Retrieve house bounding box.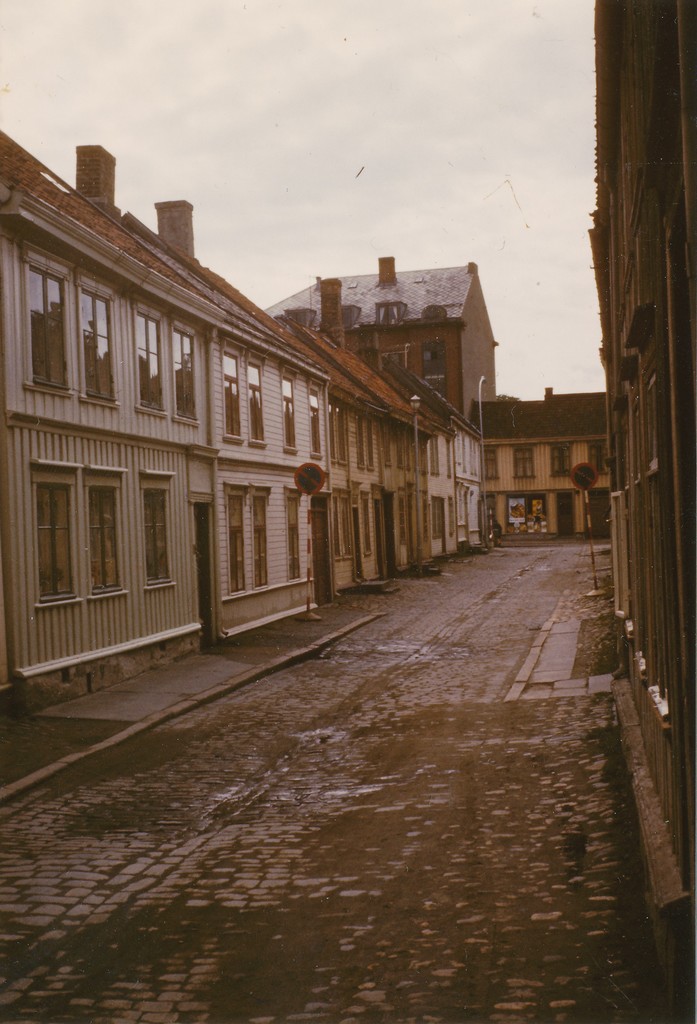
Bounding box: select_region(465, 383, 606, 540).
